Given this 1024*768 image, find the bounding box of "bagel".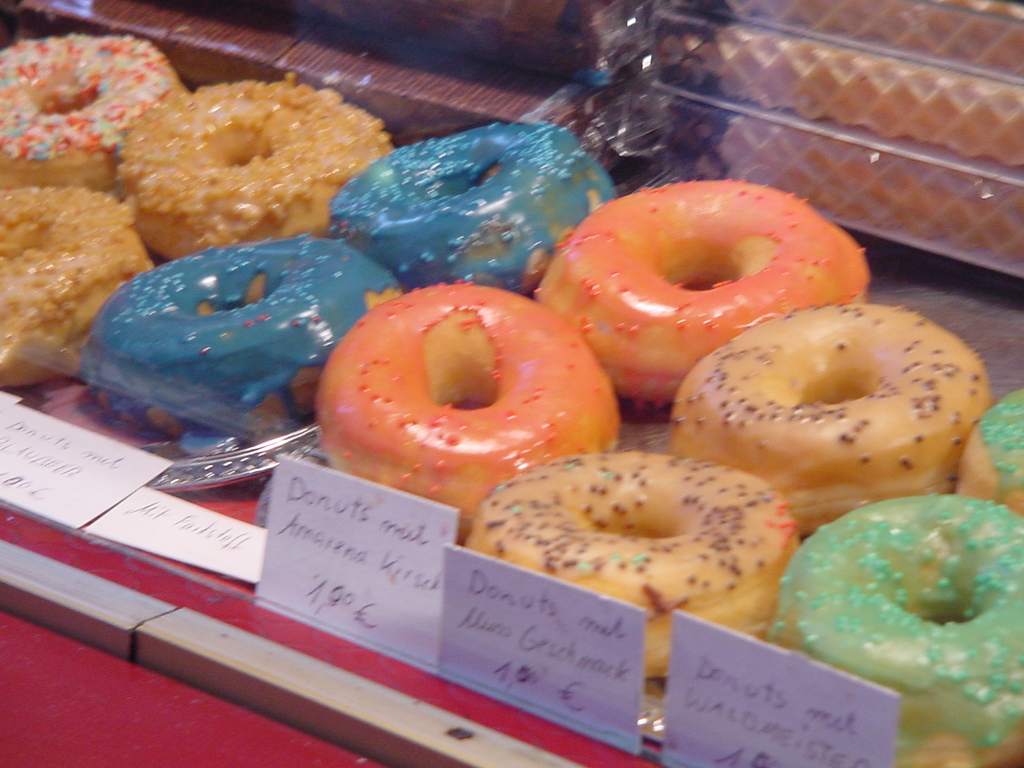
(x1=533, y1=178, x2=876, y2=412).
